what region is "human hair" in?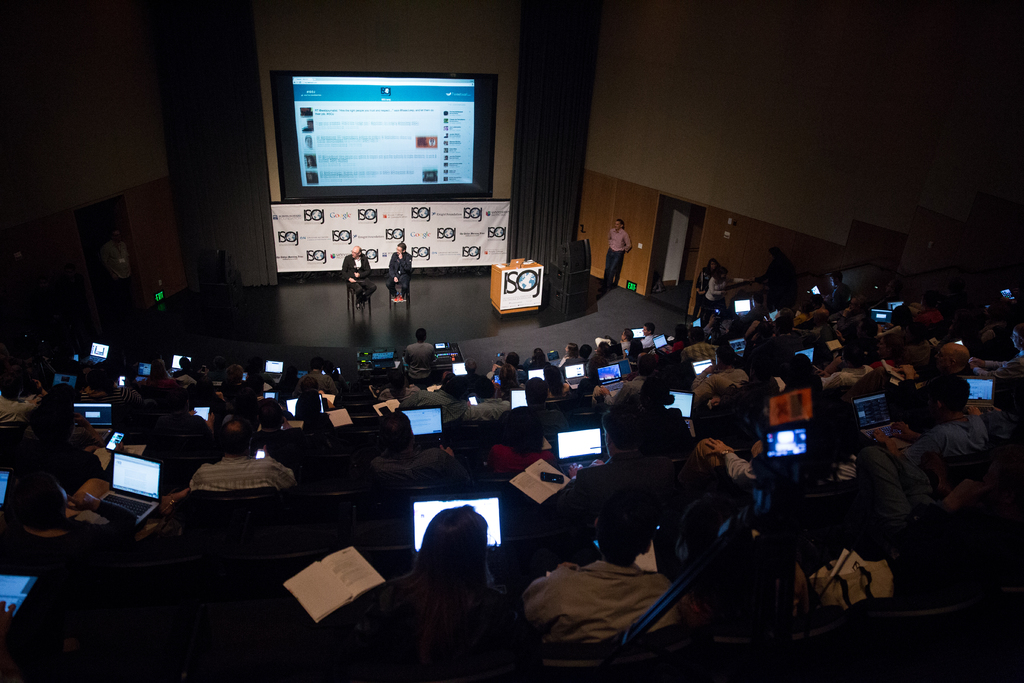
rect(931, 373, 972, 414).
